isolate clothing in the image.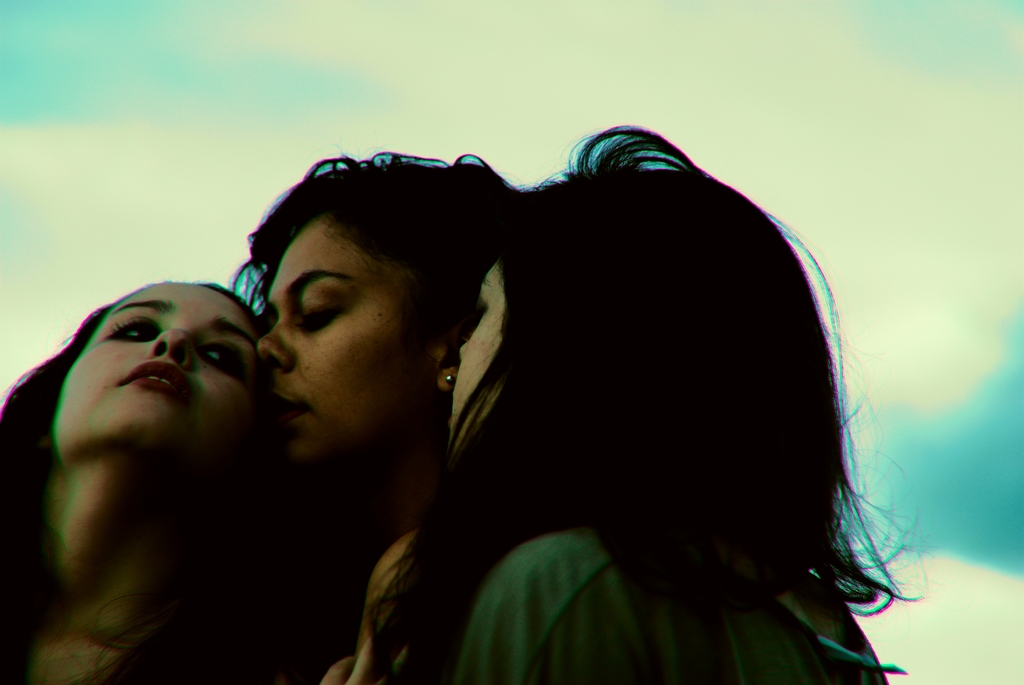
Isolated region: select_region(461, 529, 890, 684).
